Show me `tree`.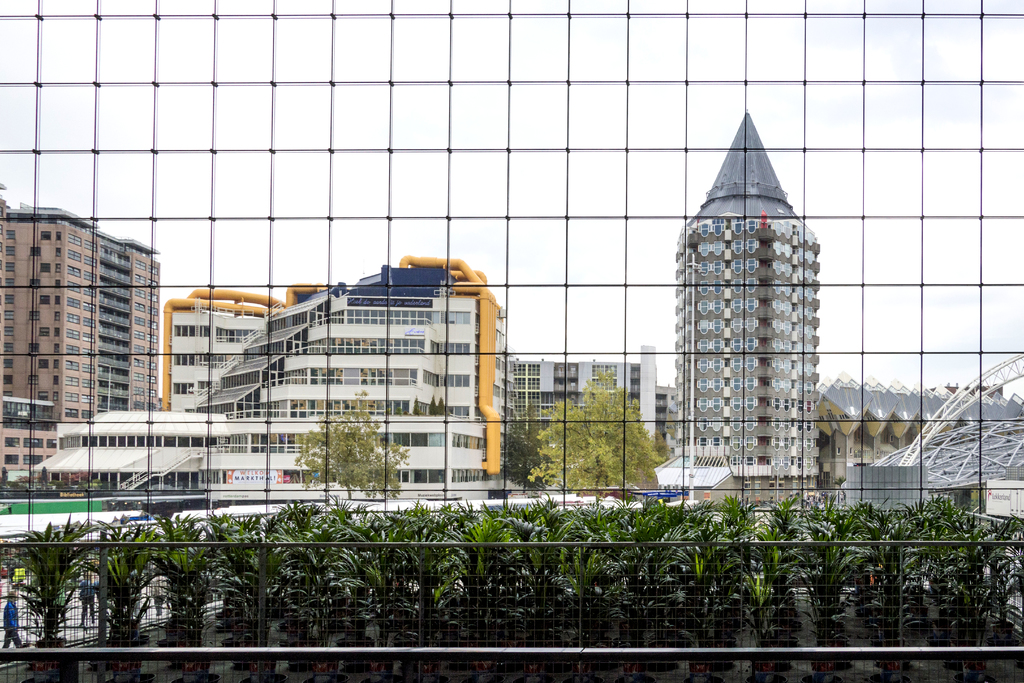
`tree` is here: [500,408,545,493].
